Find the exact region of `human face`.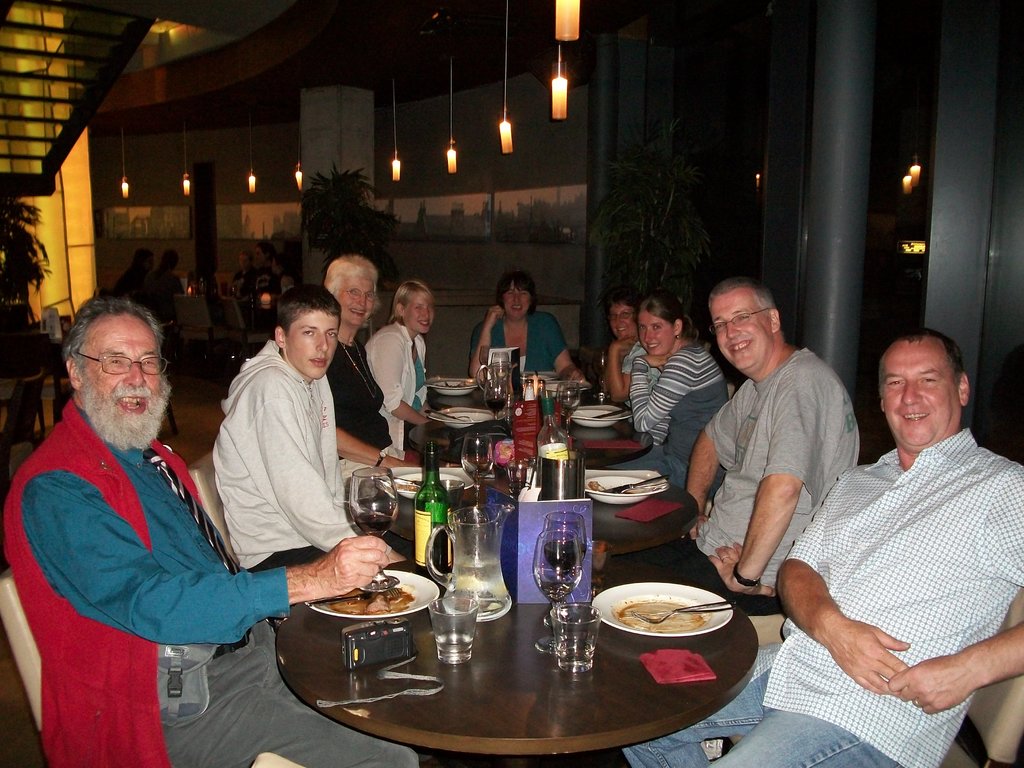
Exact region: rect(610, 304, 636, 337).
